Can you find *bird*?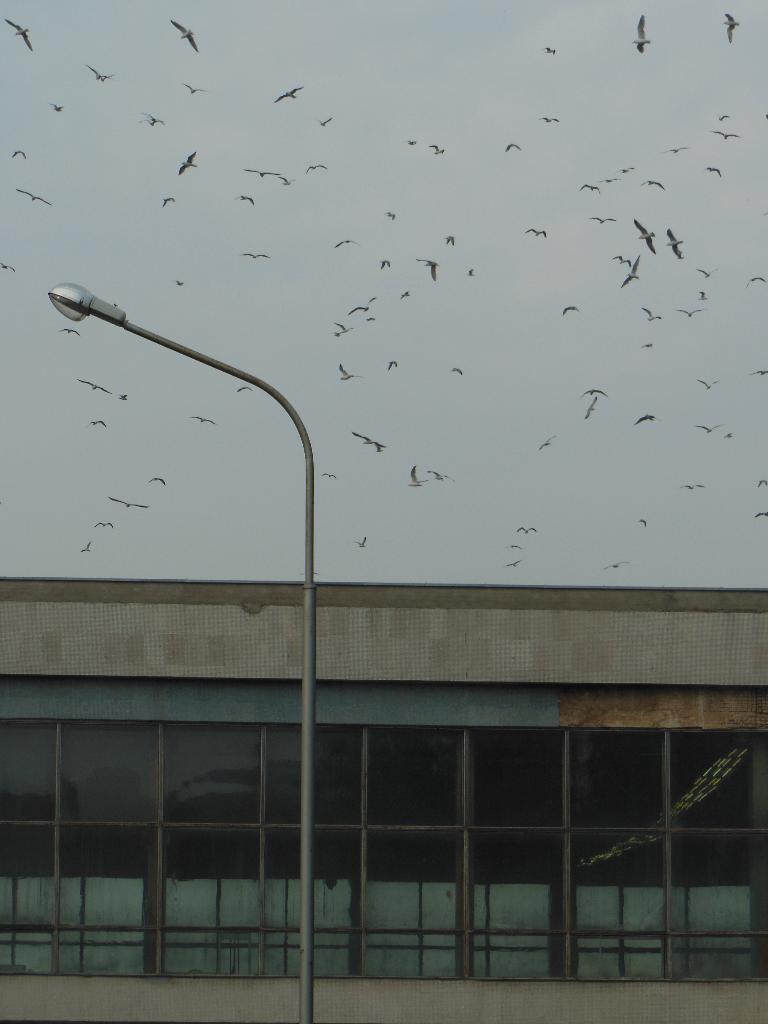
Yes, bounding box: <box>508,557,521,572</box>.
